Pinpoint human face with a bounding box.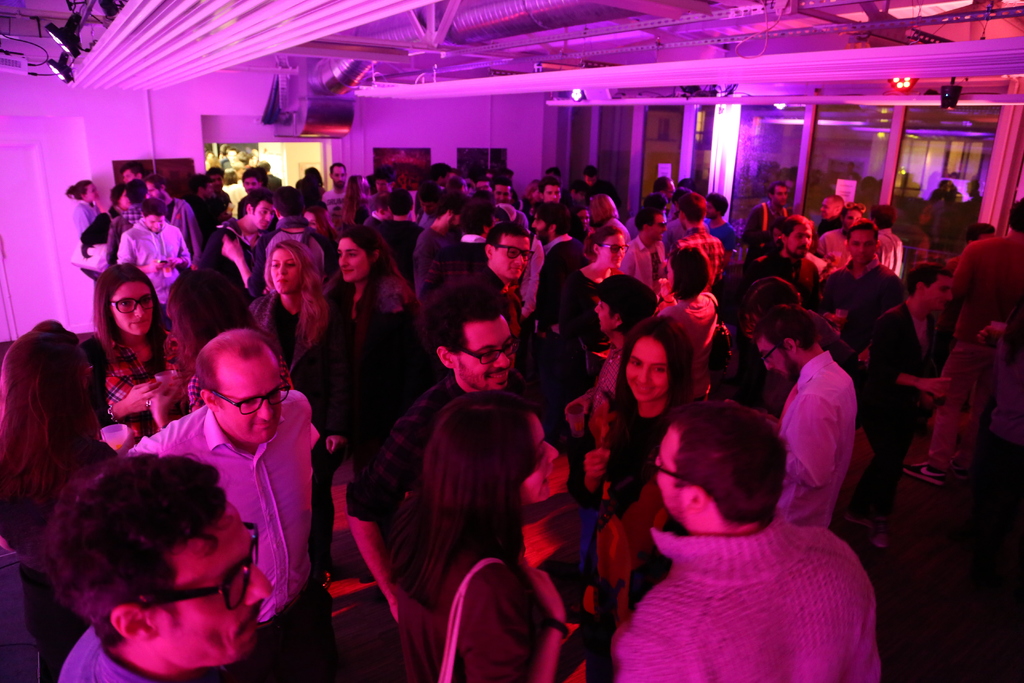
652/427/688/523.
